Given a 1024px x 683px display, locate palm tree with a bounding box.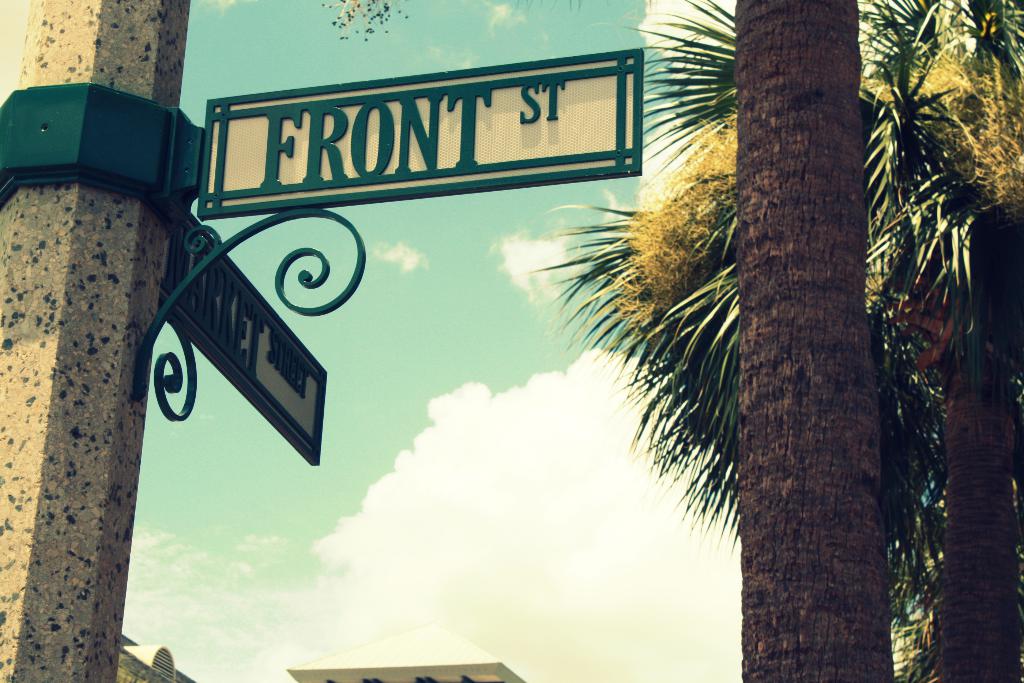
Located: 869/86/944/465.
